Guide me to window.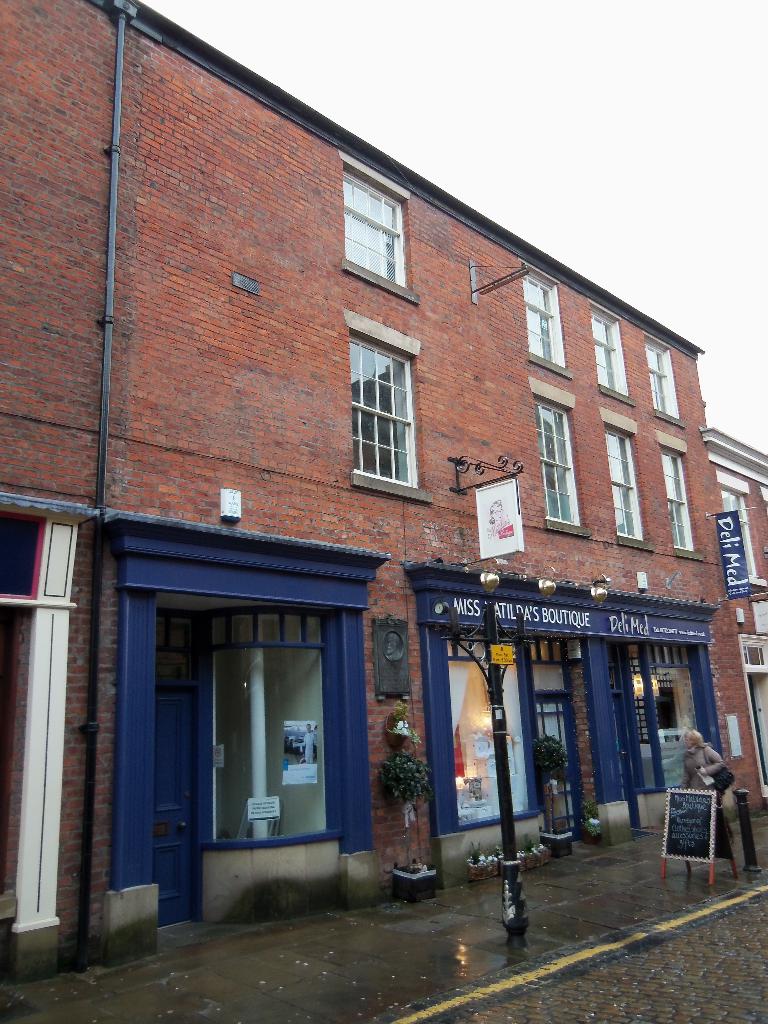
Guidance: rect(356, 305, 435, 485).
